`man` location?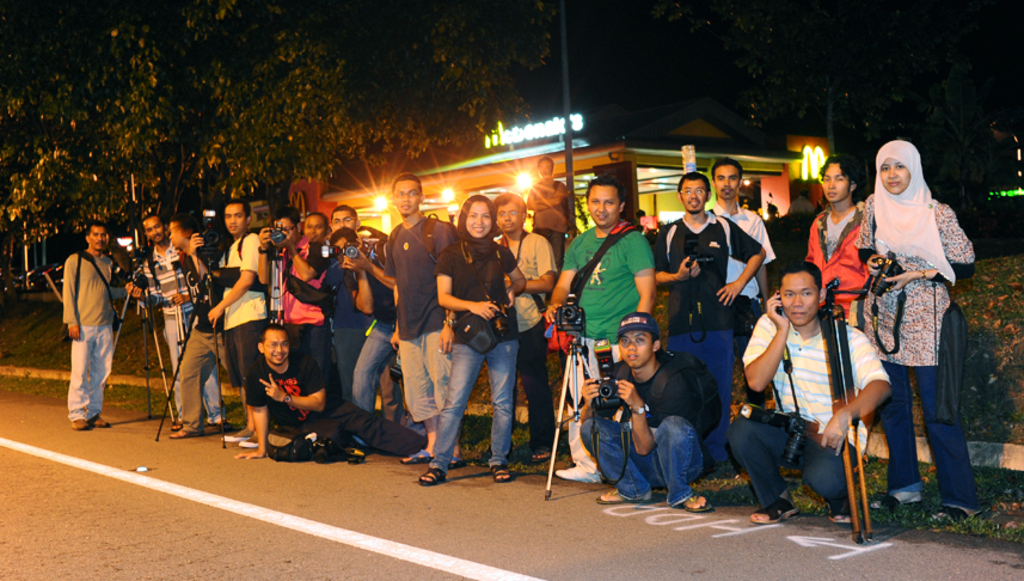
crop(335, 202, 364, 227)
